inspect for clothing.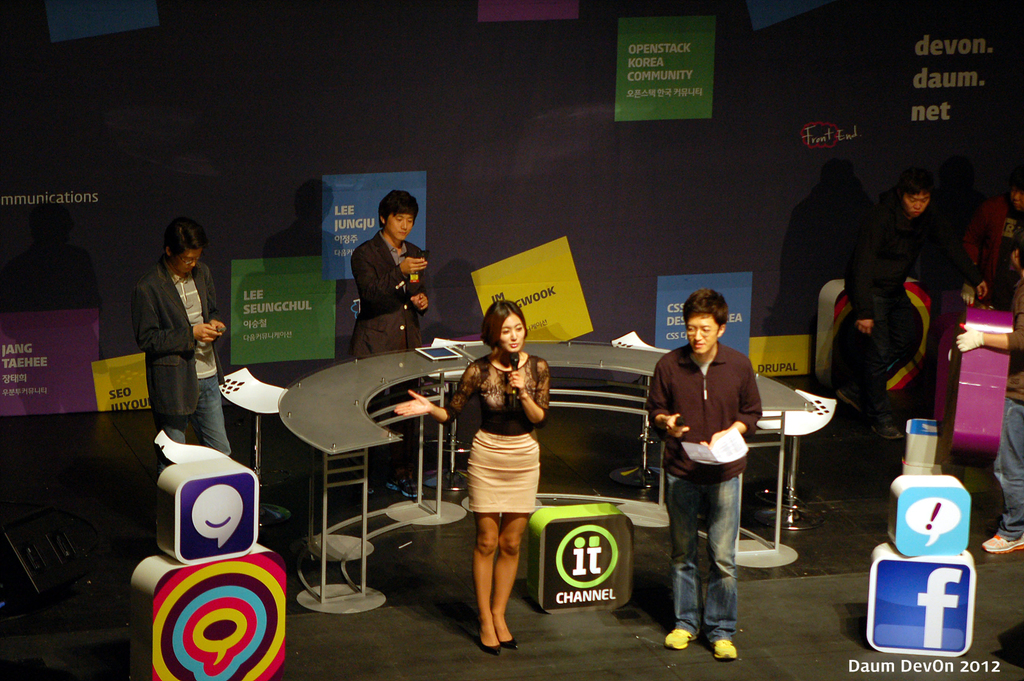
Inspection: 841/190/986/436.
